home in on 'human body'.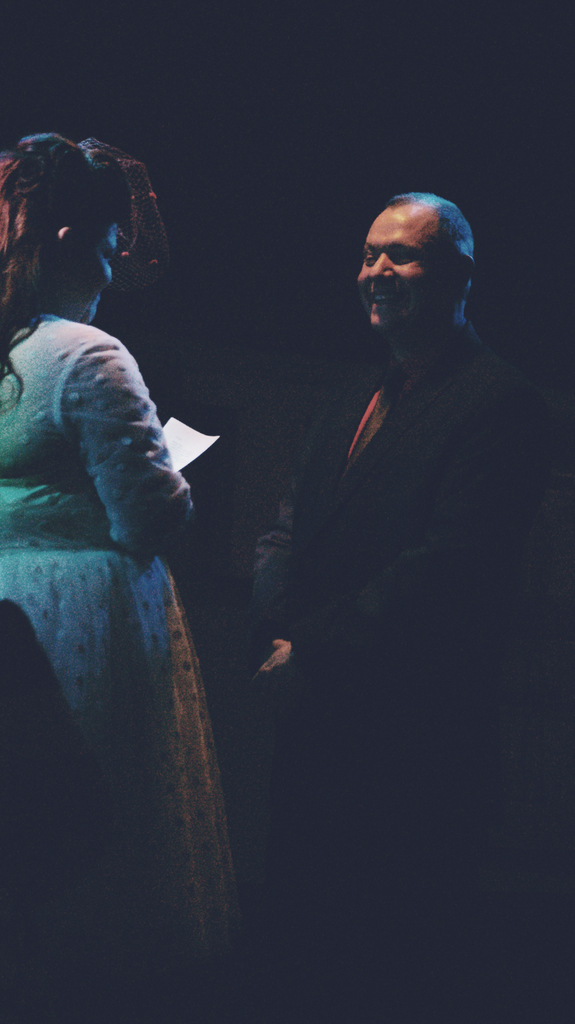
Homed in at left=0, top=301, right=248, bottom=1023.
